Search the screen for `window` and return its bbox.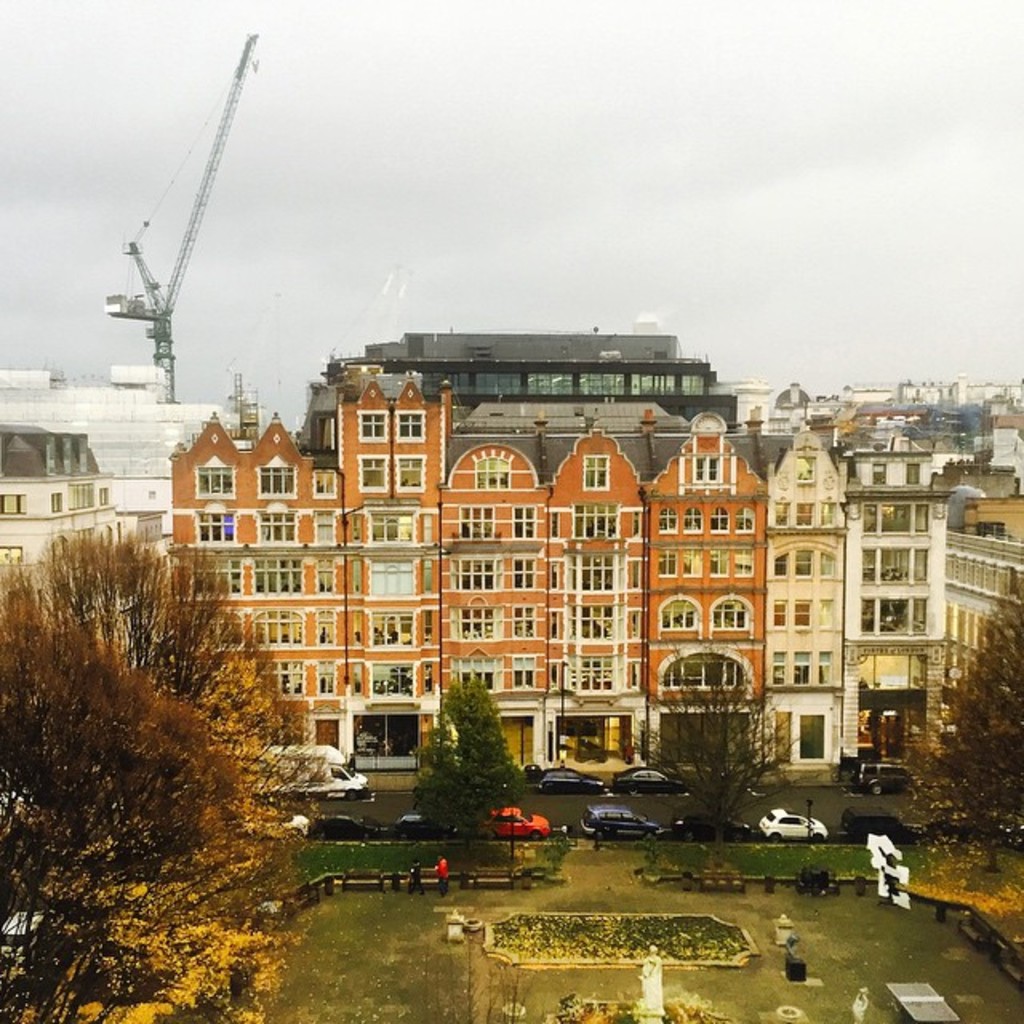
Found: (363,662,418,710).
